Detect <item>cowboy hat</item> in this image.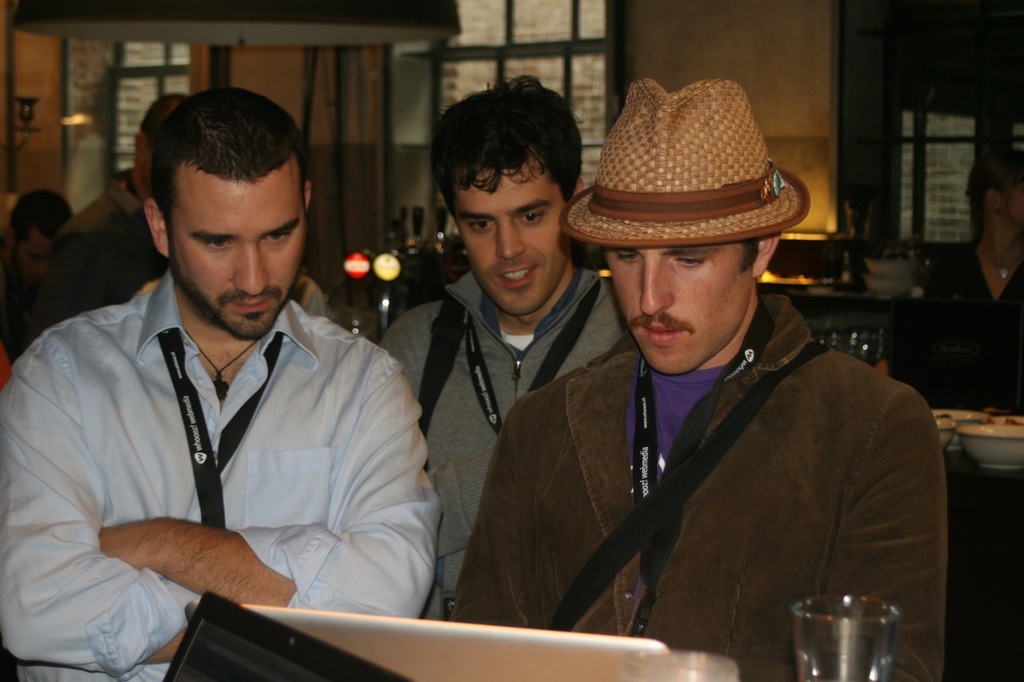
Detection: <bbox>554, 82, 826, 249</bbox>.
